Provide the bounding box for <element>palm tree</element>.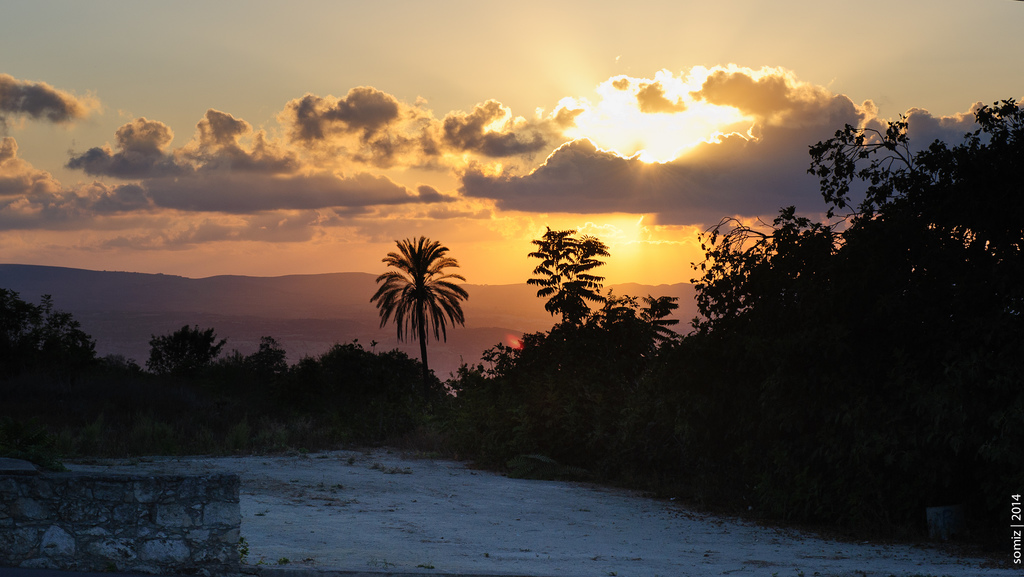
(516, 224, 616, 347).
